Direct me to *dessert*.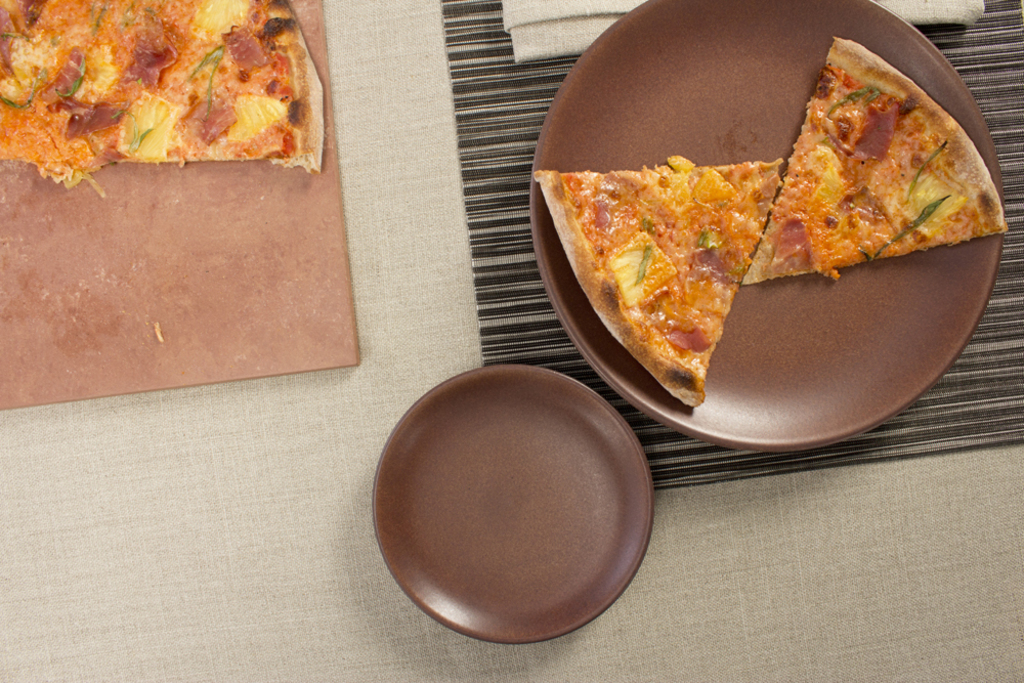
Direction: x1=744, y1=35, x2=1007, y2=285.
